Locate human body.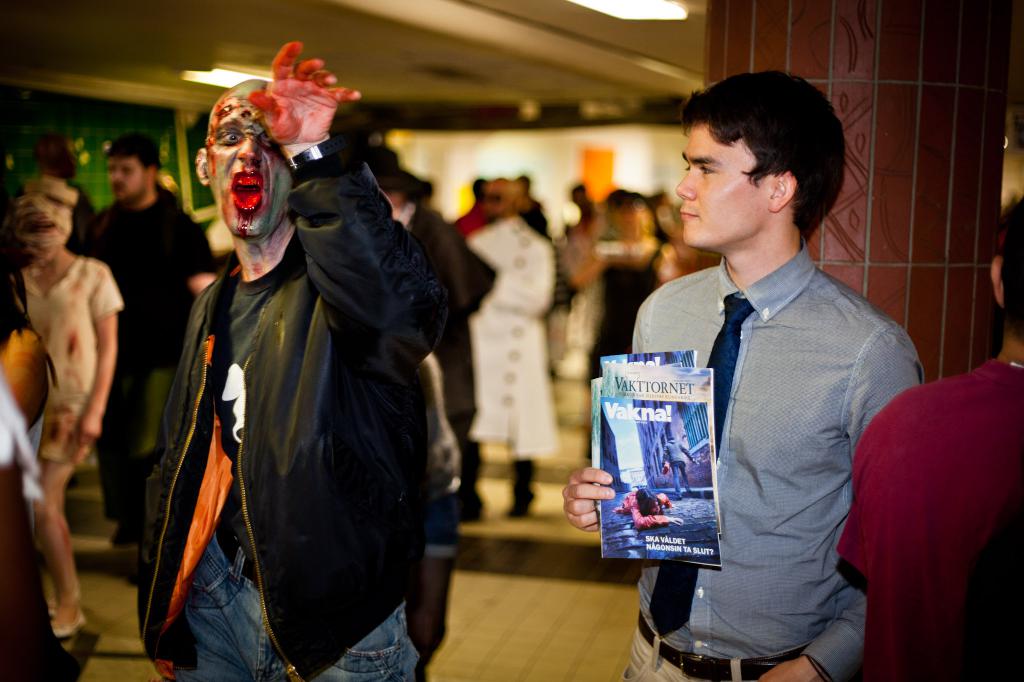
Bounding box: 566 73 932 681.
